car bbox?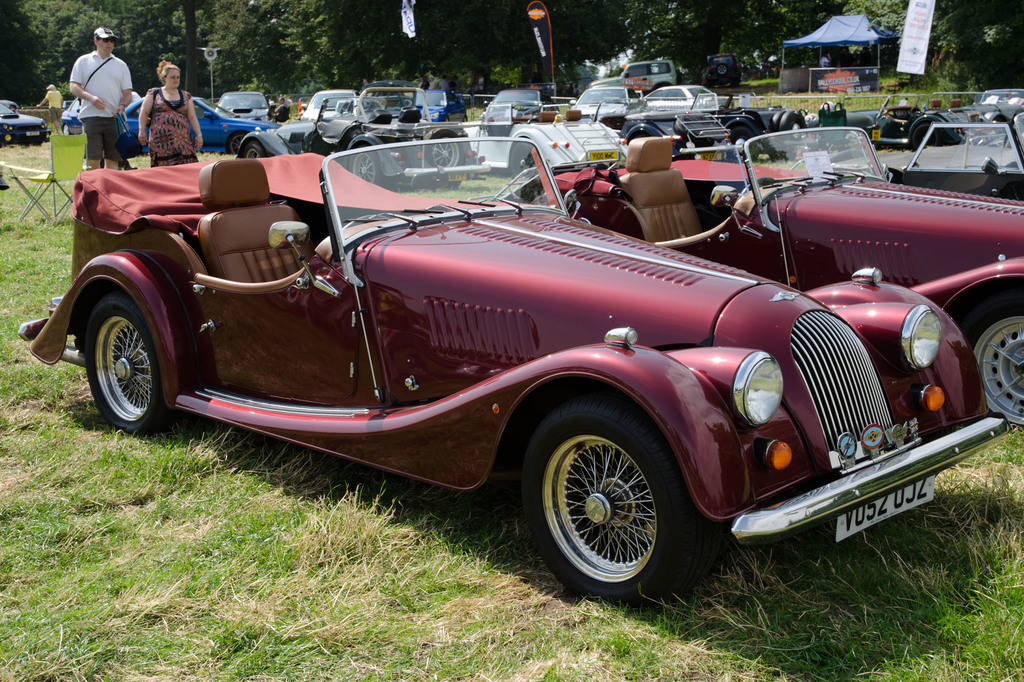
crop(563, 76, 646, 127)
